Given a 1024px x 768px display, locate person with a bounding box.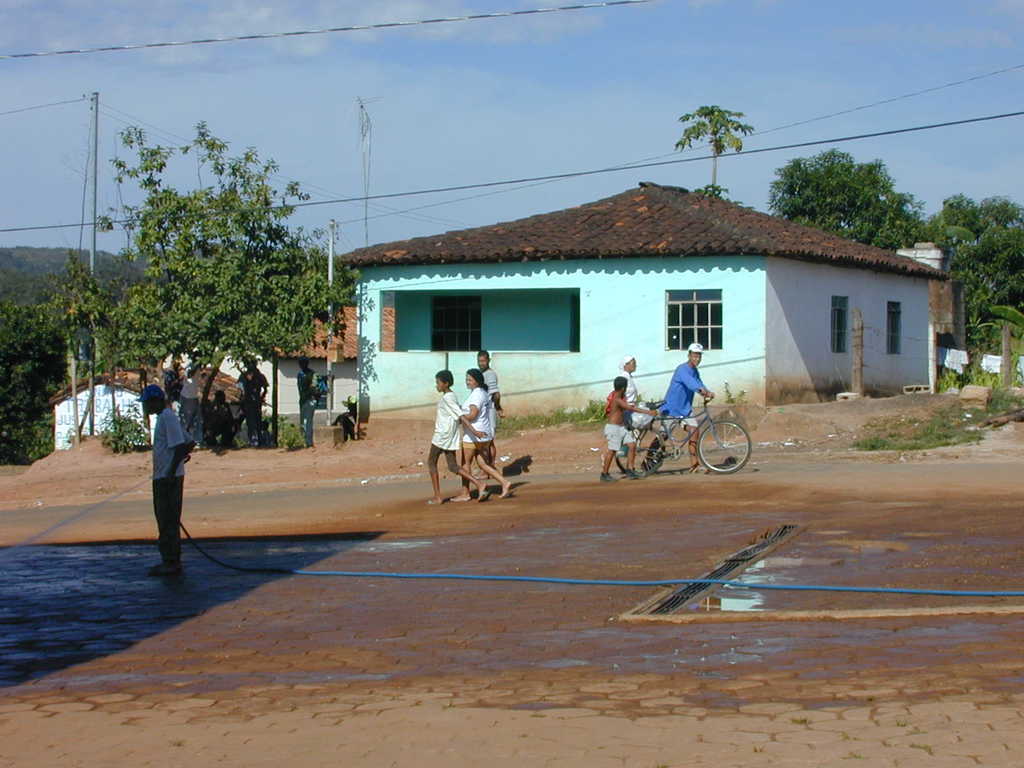
Located: 426/366/489/501.
